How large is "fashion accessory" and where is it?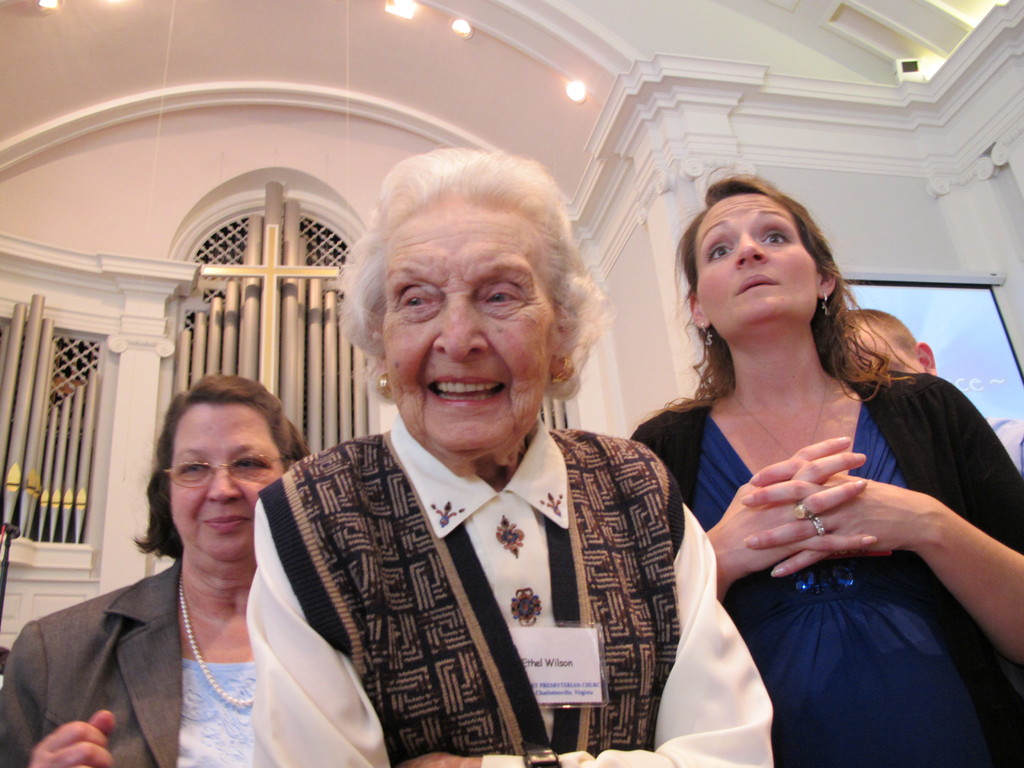
Bounding box: <bbox>379, 371, 392, 399</bbox>.
